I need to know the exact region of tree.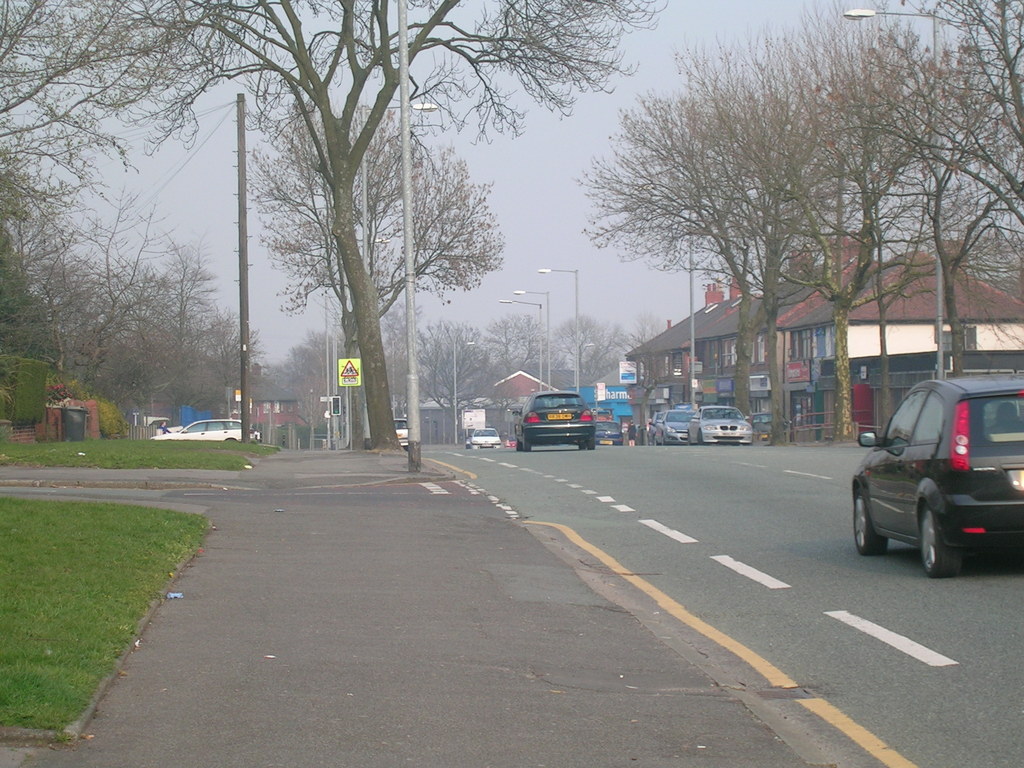
Region: crop(728, 11, 946, 433).
